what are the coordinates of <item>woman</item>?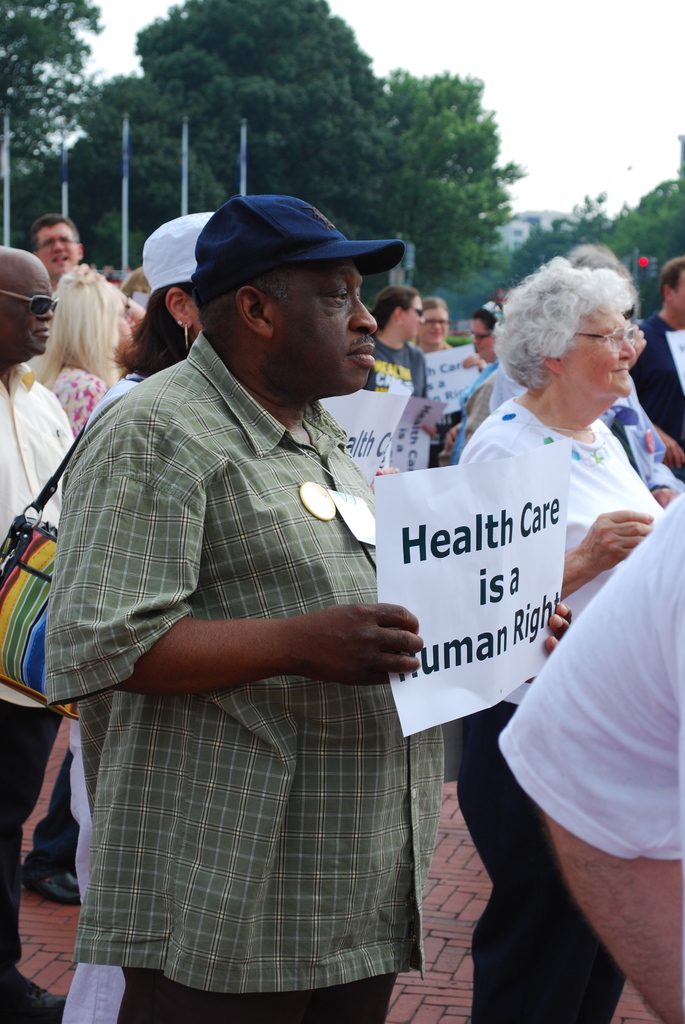
bbox(450, 248, 684, 1023).
